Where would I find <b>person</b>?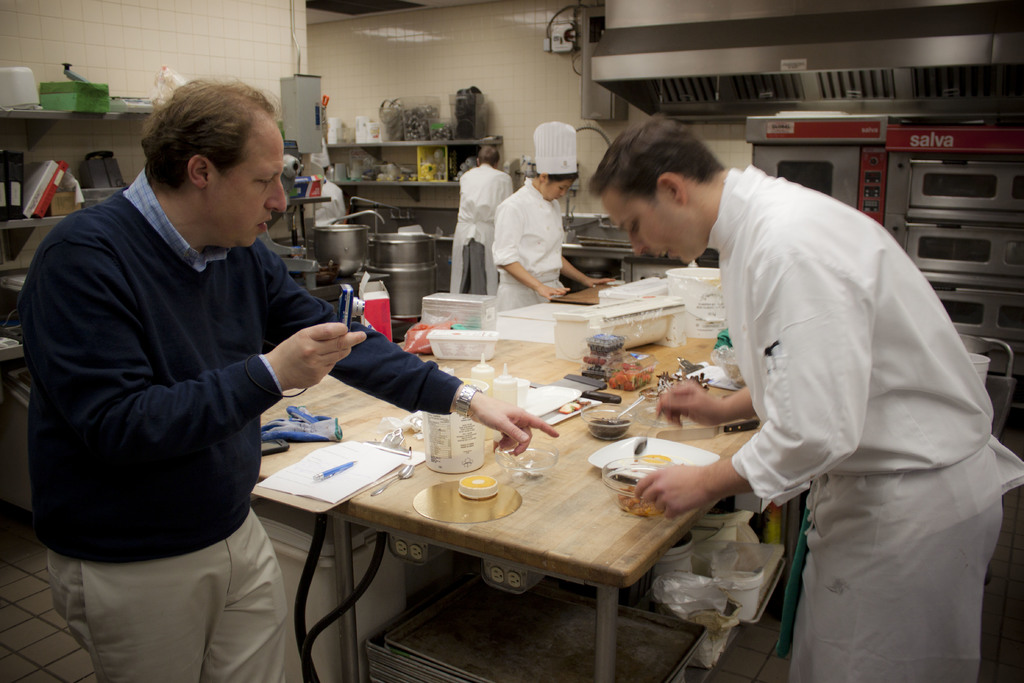
At bbox=[17, 70, 562, 682].
